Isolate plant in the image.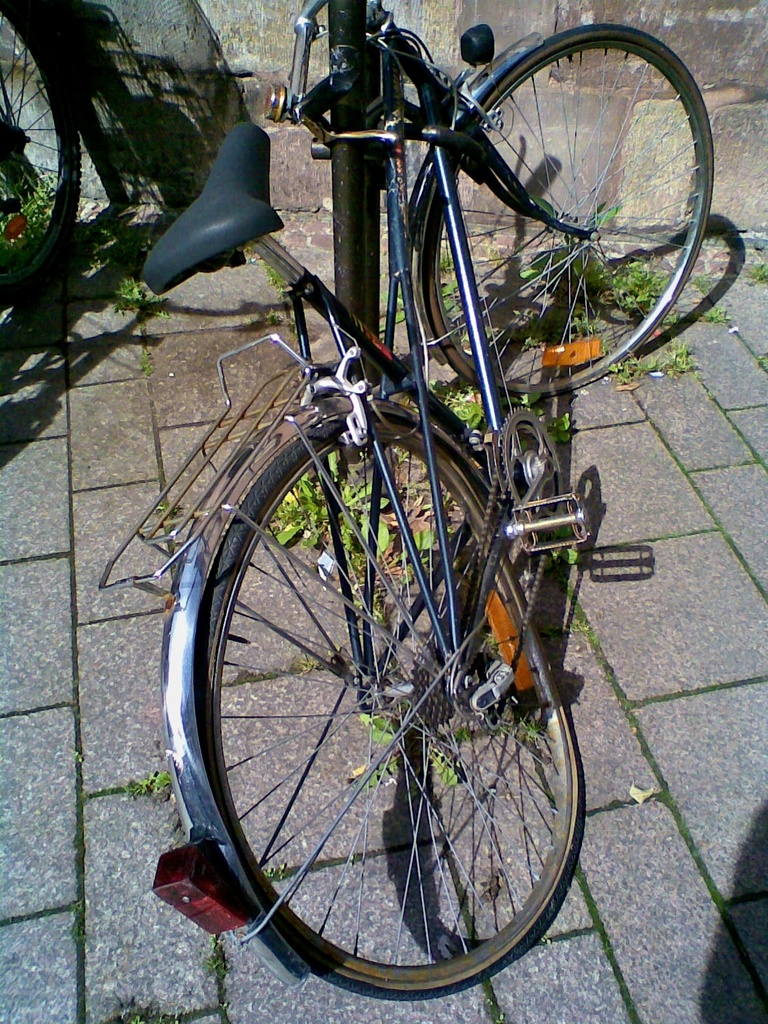
Isolated region: select_region(358, 706, 408, 744).
